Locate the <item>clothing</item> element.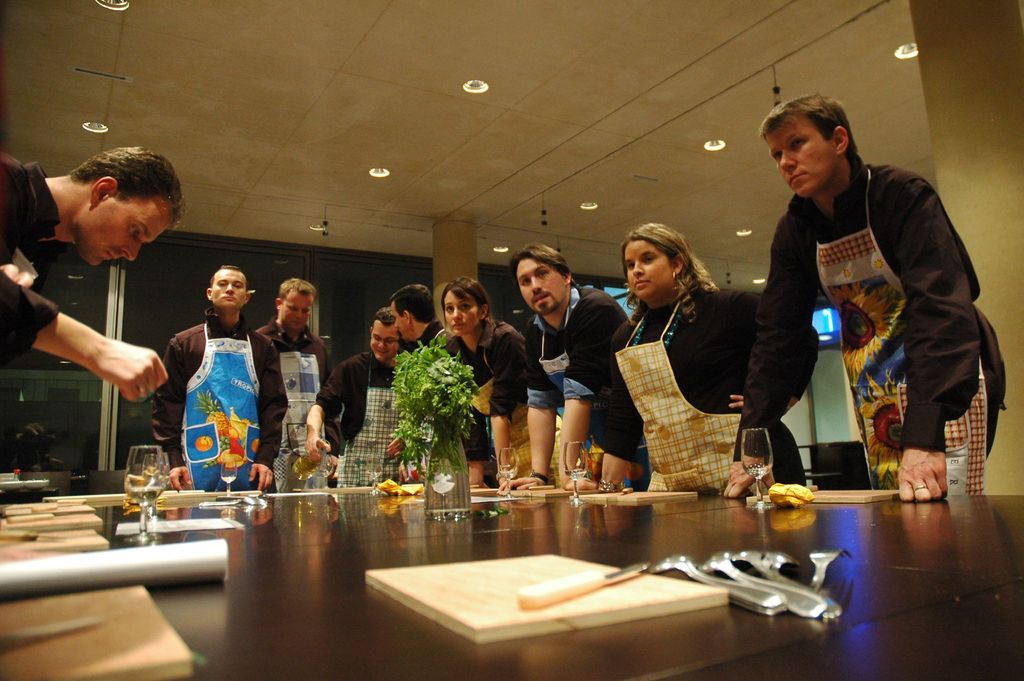
Element bbox: [left=445, top=314, right=566, bottom=483].
